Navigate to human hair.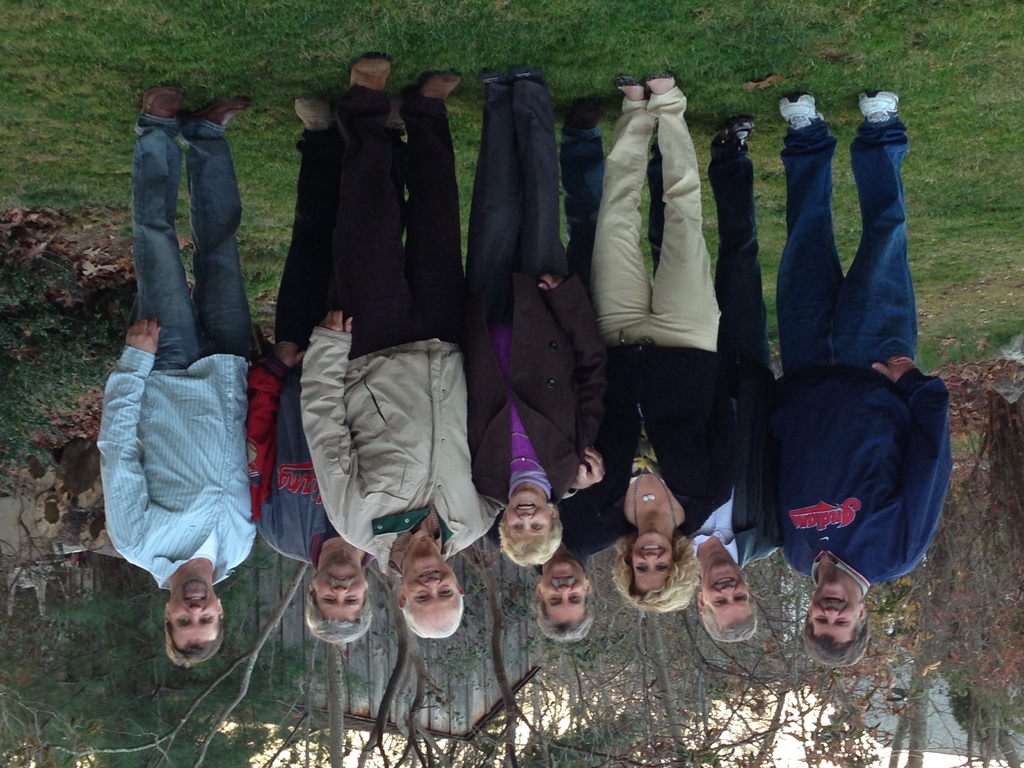
Navigation target: bbox(164, 617, 228, 668).
